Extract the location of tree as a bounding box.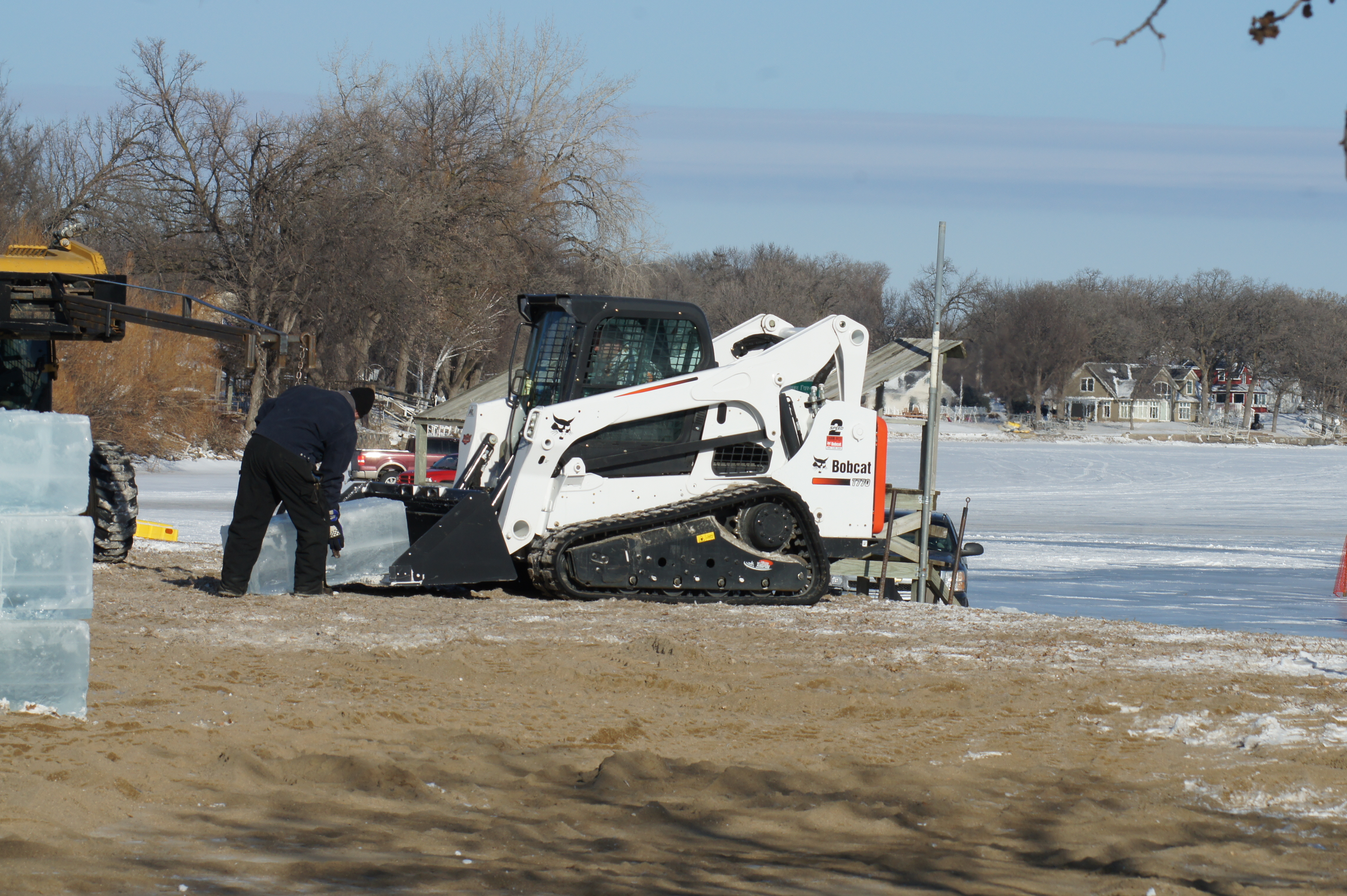
l=324, t=0, r=395, b=23.
